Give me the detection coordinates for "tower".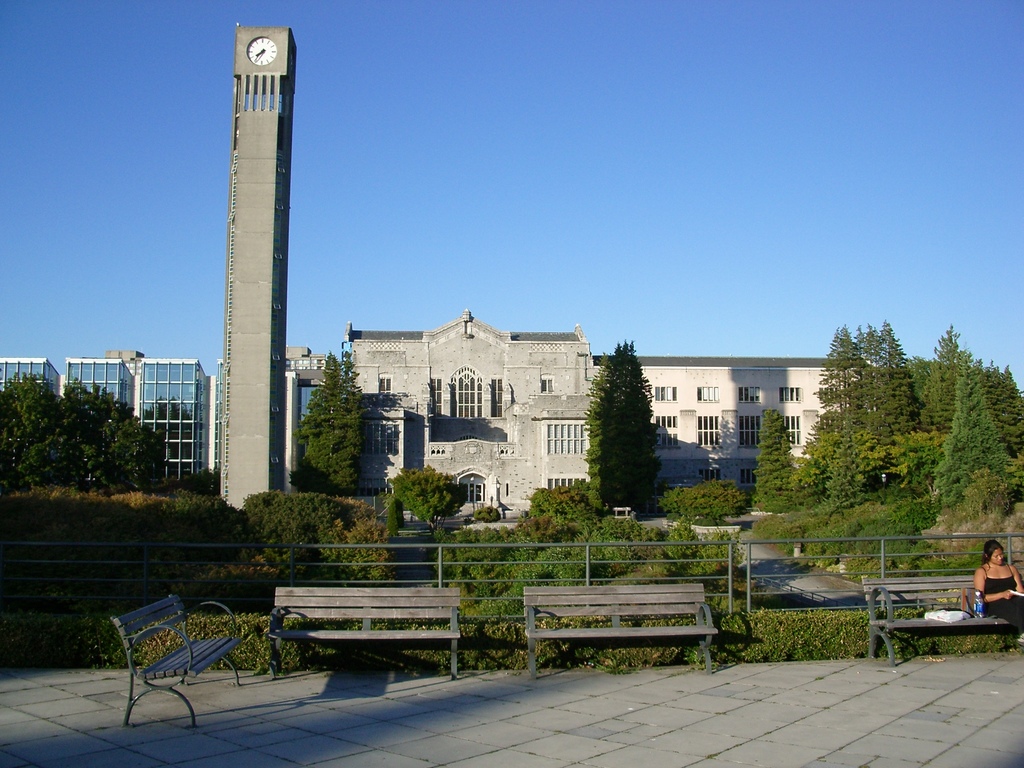
box(55, 355, 141, 406).
